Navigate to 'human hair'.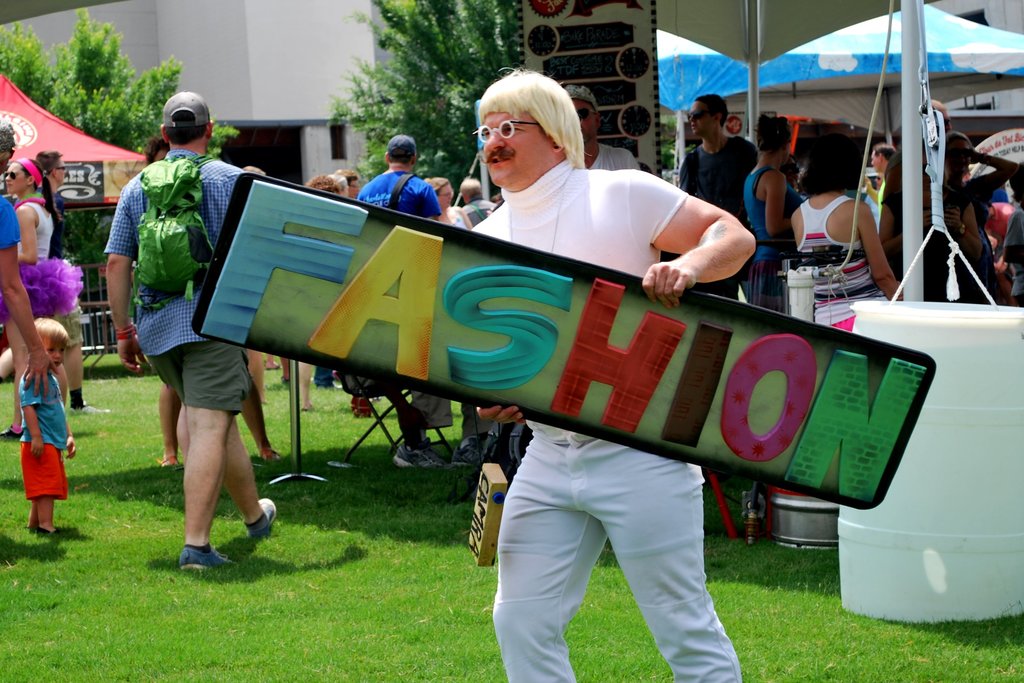
Navigation target: 948/133/973/177.
